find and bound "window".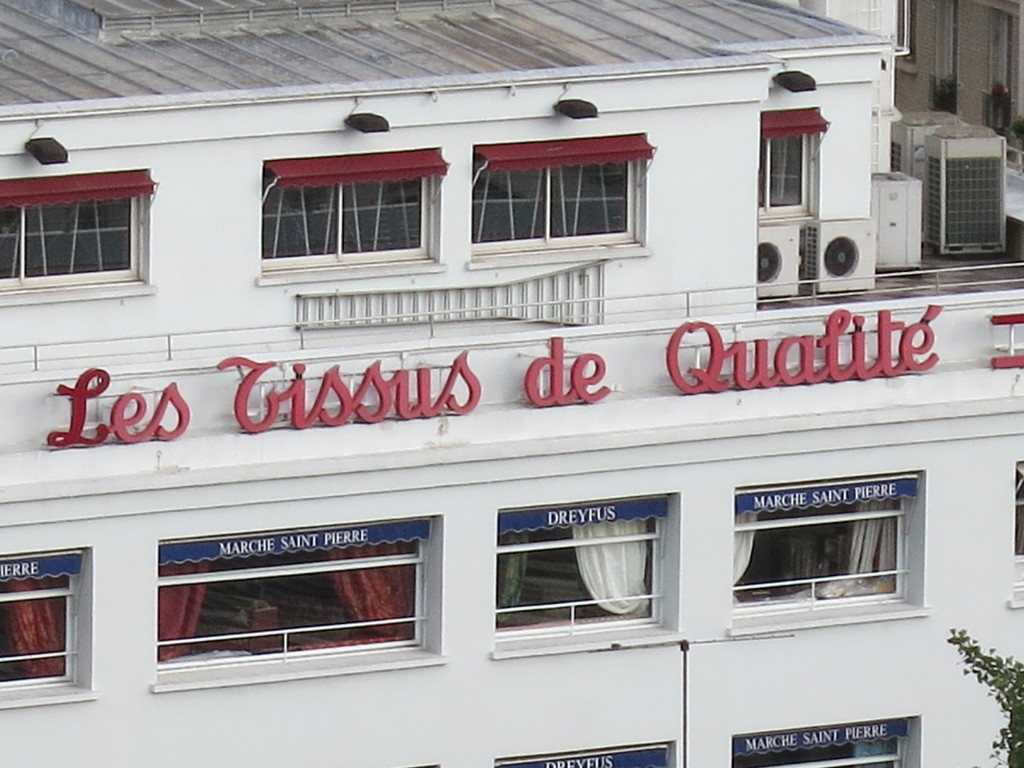
Bound: bbox=(260, 147, 442, 267).
